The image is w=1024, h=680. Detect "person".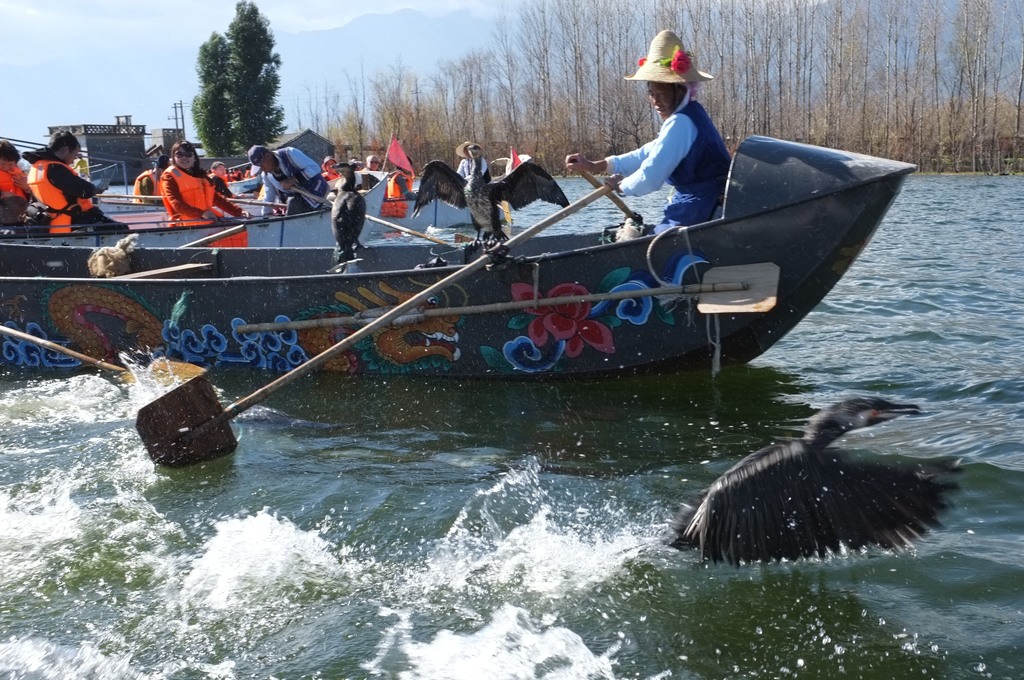
Detection: (164,139,248,232).
